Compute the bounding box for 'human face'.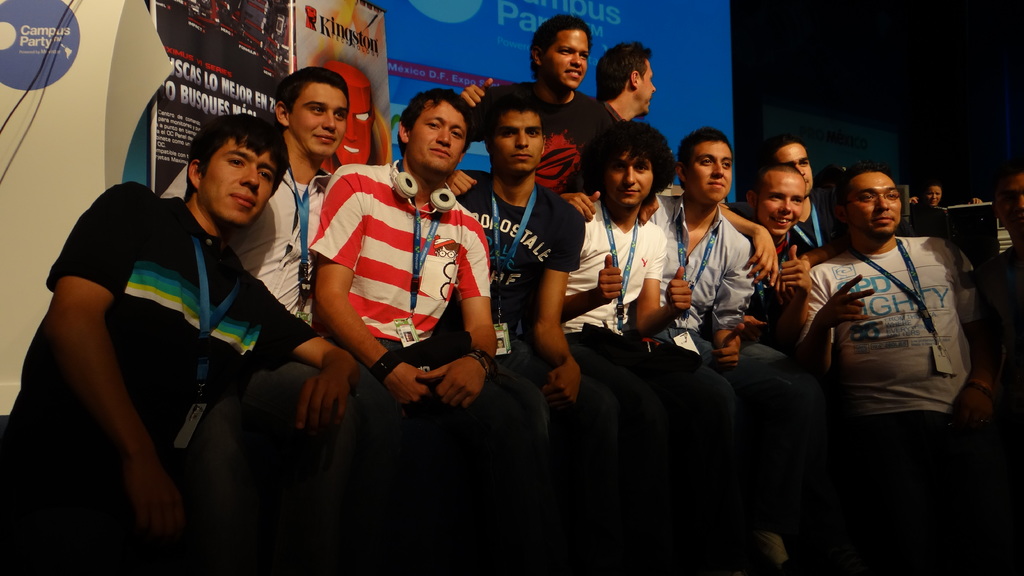
{"left": 754, "top": 174, "right": 800, "bottom": 238}.
